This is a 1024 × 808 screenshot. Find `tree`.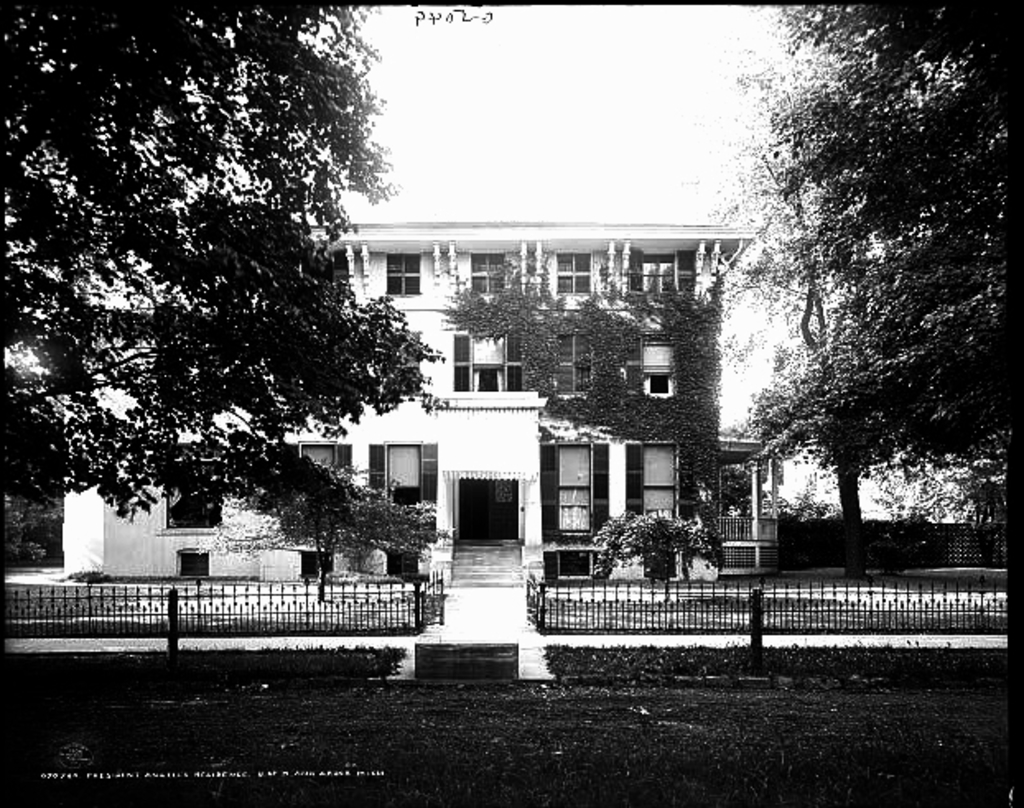
Bounding box: <bbox>731, 36, 886, 584</bbox>.
